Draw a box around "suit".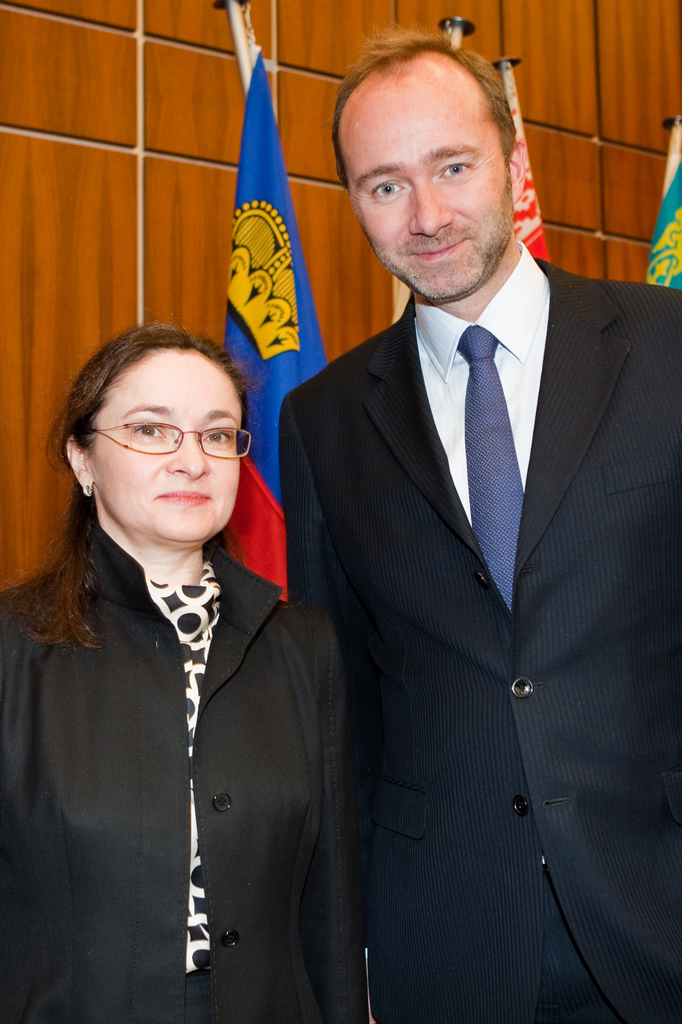
(x1=288, y1=237, x2=681, y2=1023).
